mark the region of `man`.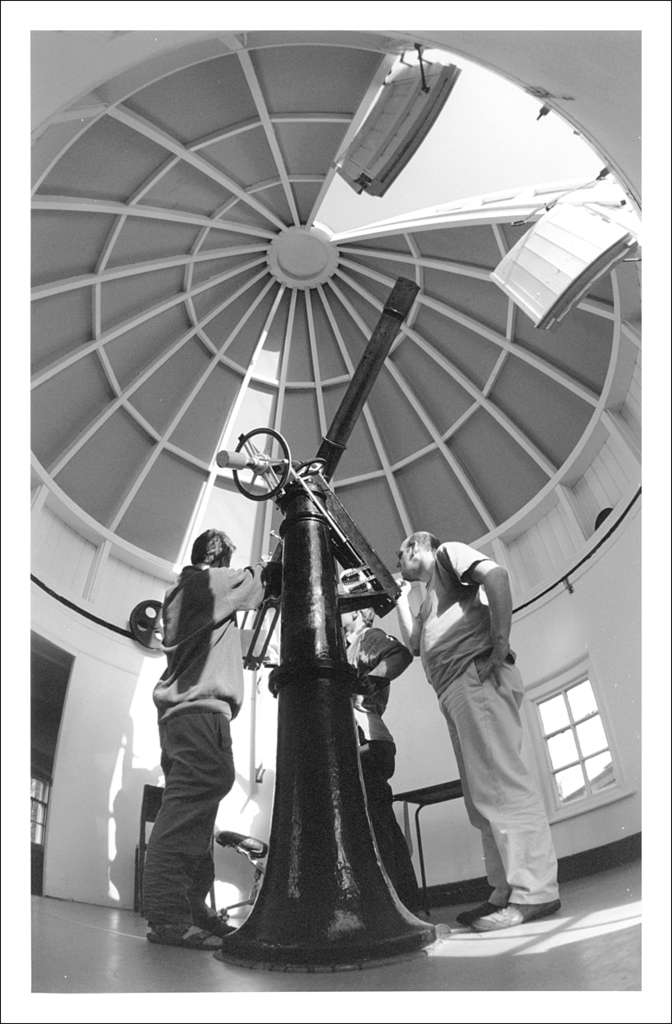
Region: [335,605,418,914].
